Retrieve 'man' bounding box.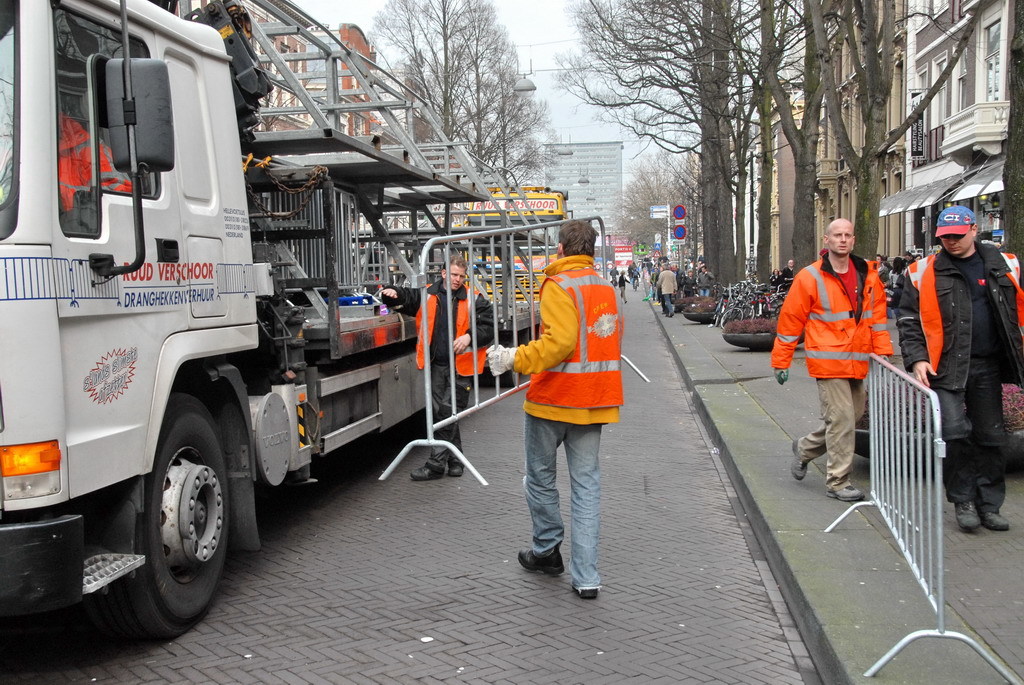
Bounding box: {"x1": 891, "y1": 191, "x2": 1023, "y2": 541}.
